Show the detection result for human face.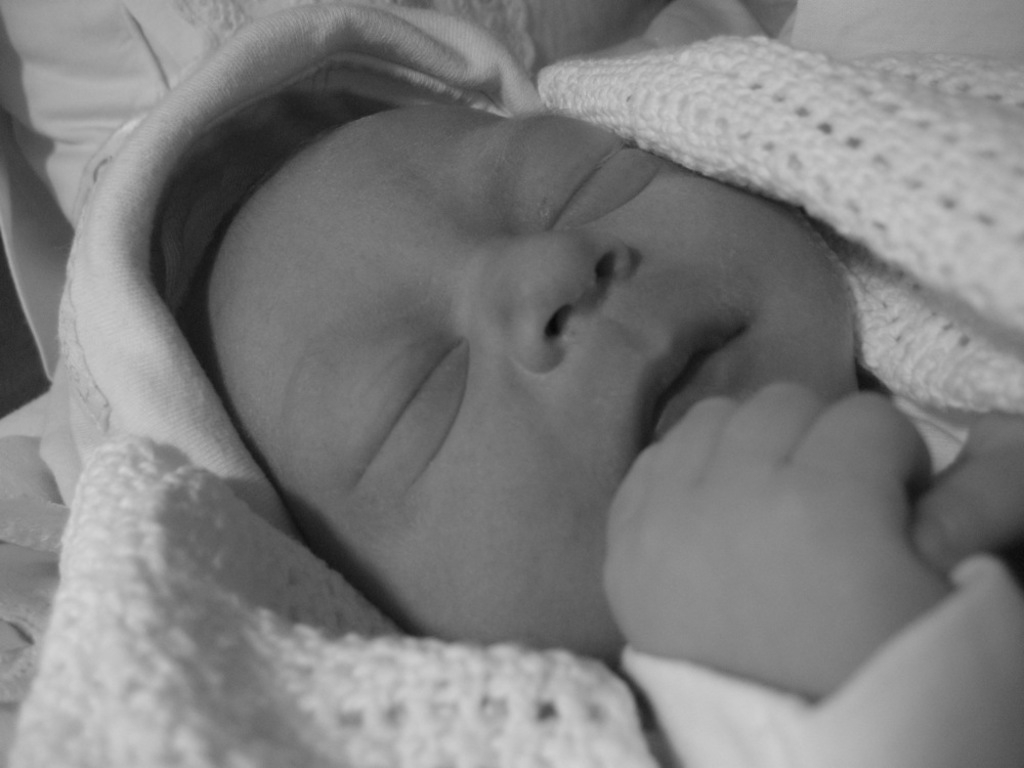
{"left": 208, "top": 102, "right": 855, "bottom": 665}.
